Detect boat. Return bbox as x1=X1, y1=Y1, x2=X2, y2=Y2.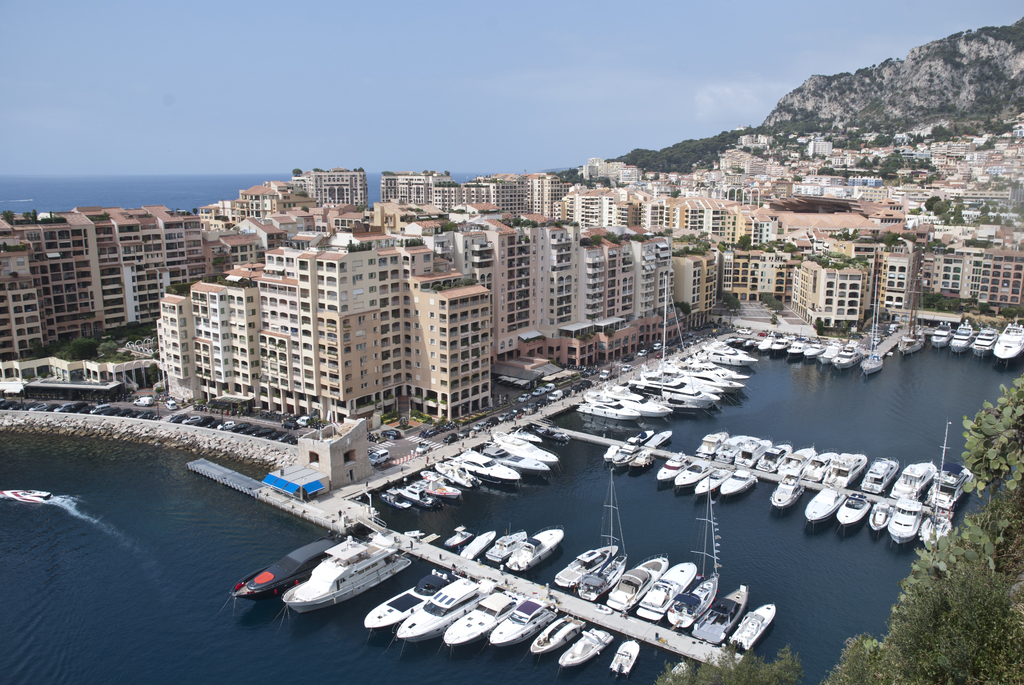
x1=865, y1=504, x2=894, y2=534.
